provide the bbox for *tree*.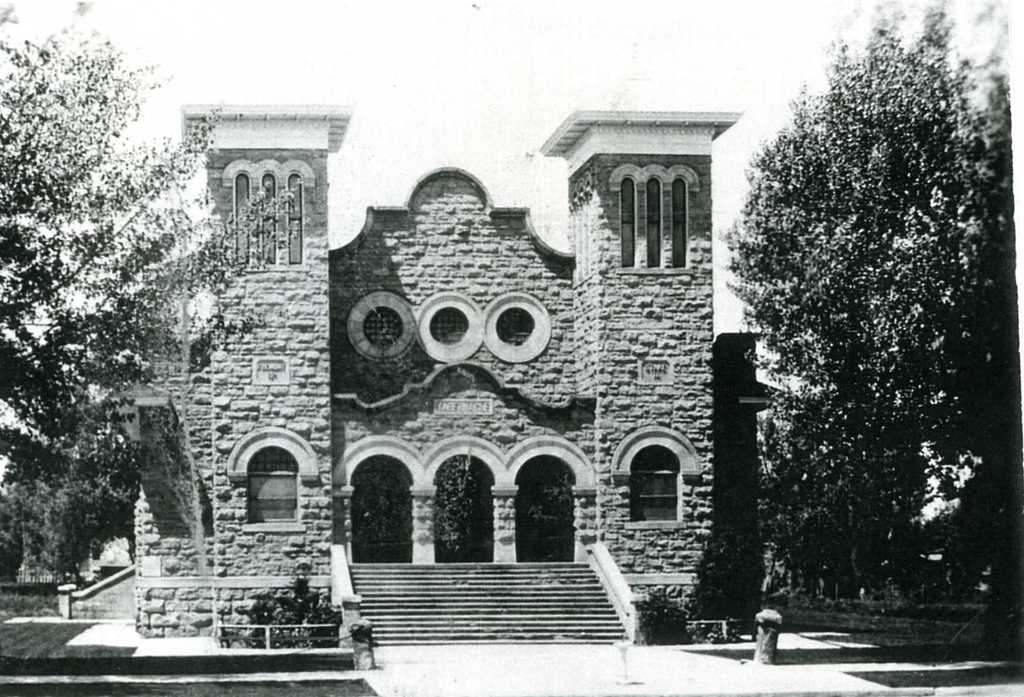
0,399,145,579.
